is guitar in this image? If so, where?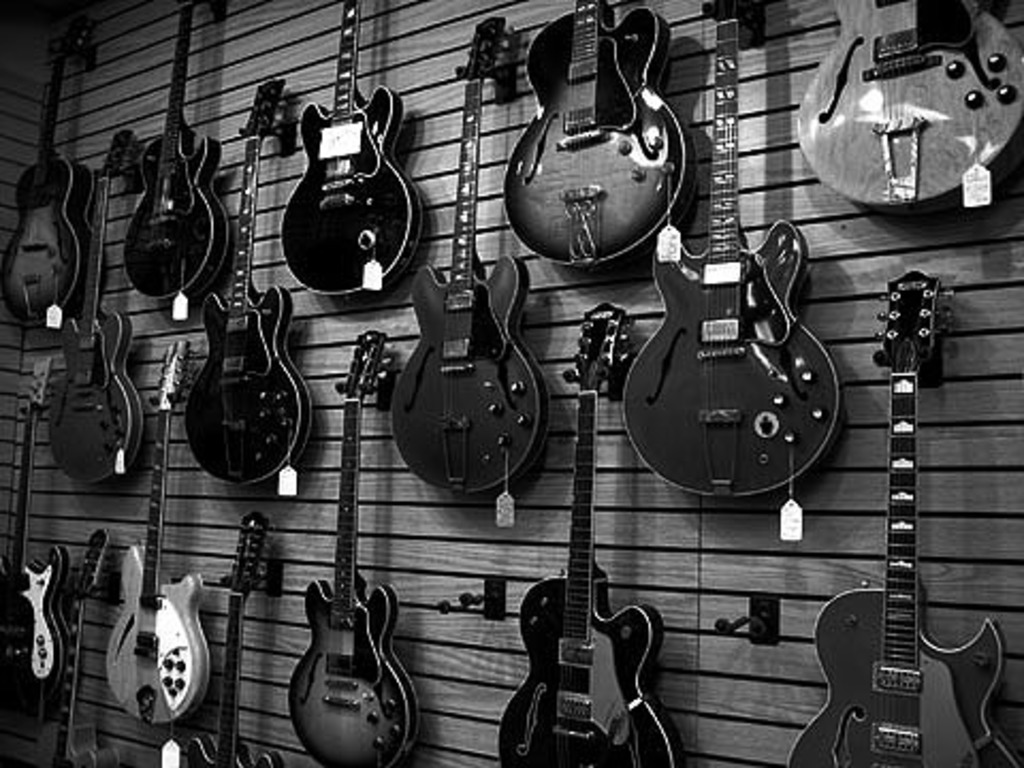
Yes, at [left=0, top=363, right=79, bottom=734].
